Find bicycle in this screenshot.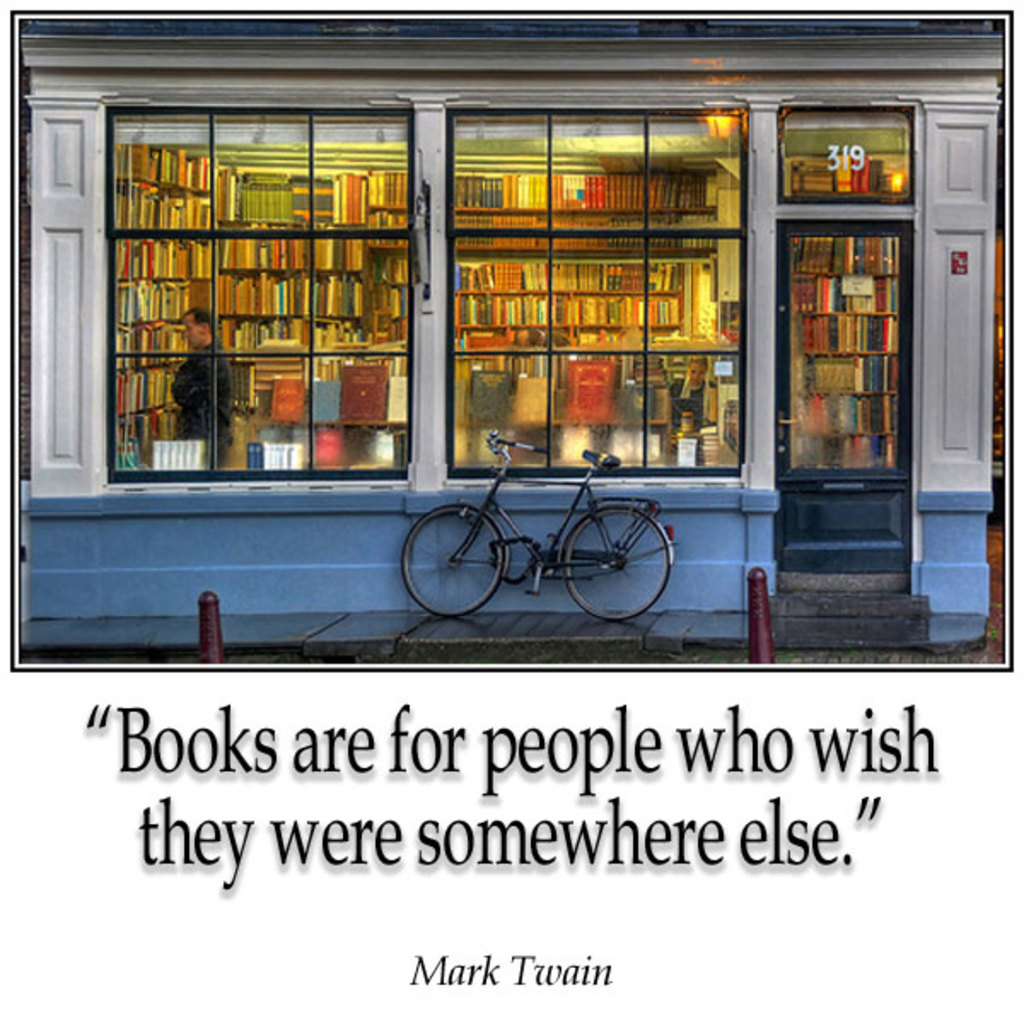
The bounding box for bicycle is 386:439:710:614.
